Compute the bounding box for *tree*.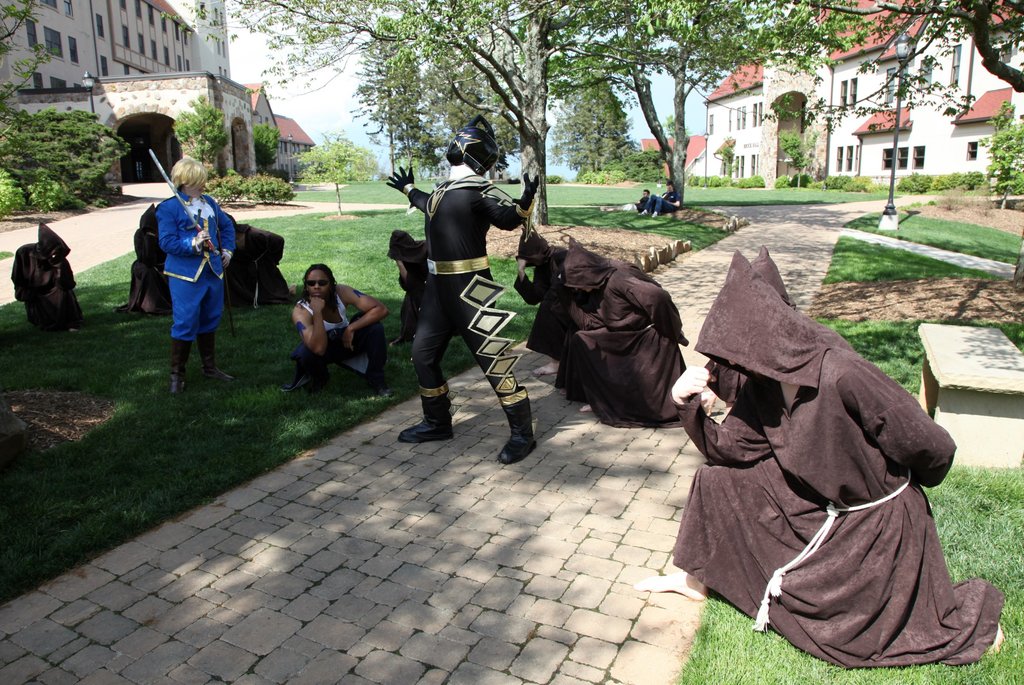
region(0, 0, 56, 100).
